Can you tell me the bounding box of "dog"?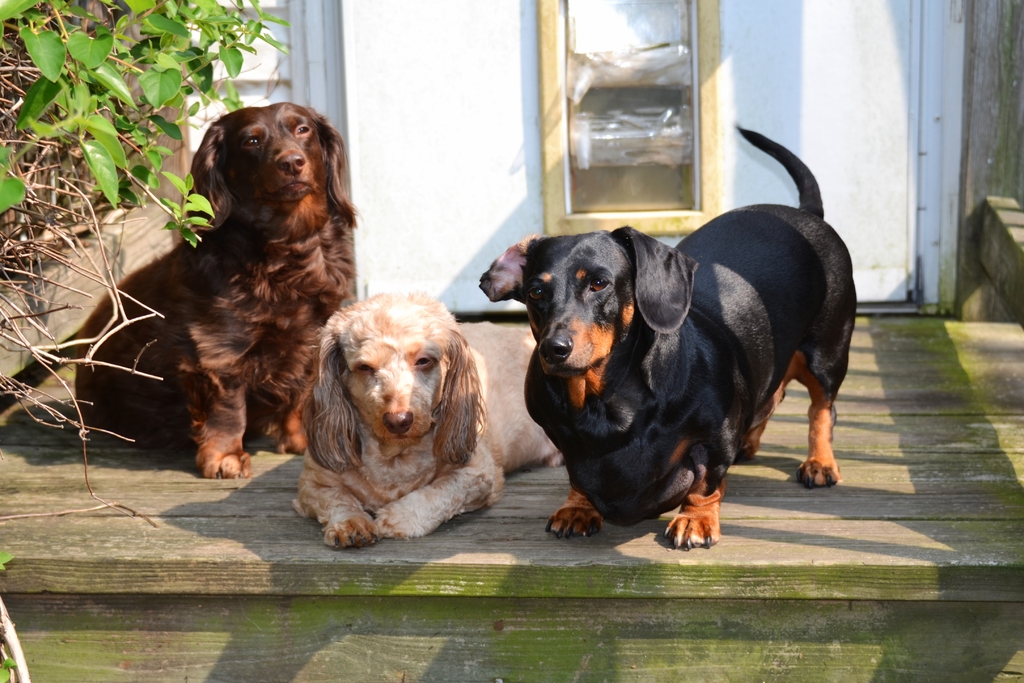
locate(294, 289, 566, 561).
